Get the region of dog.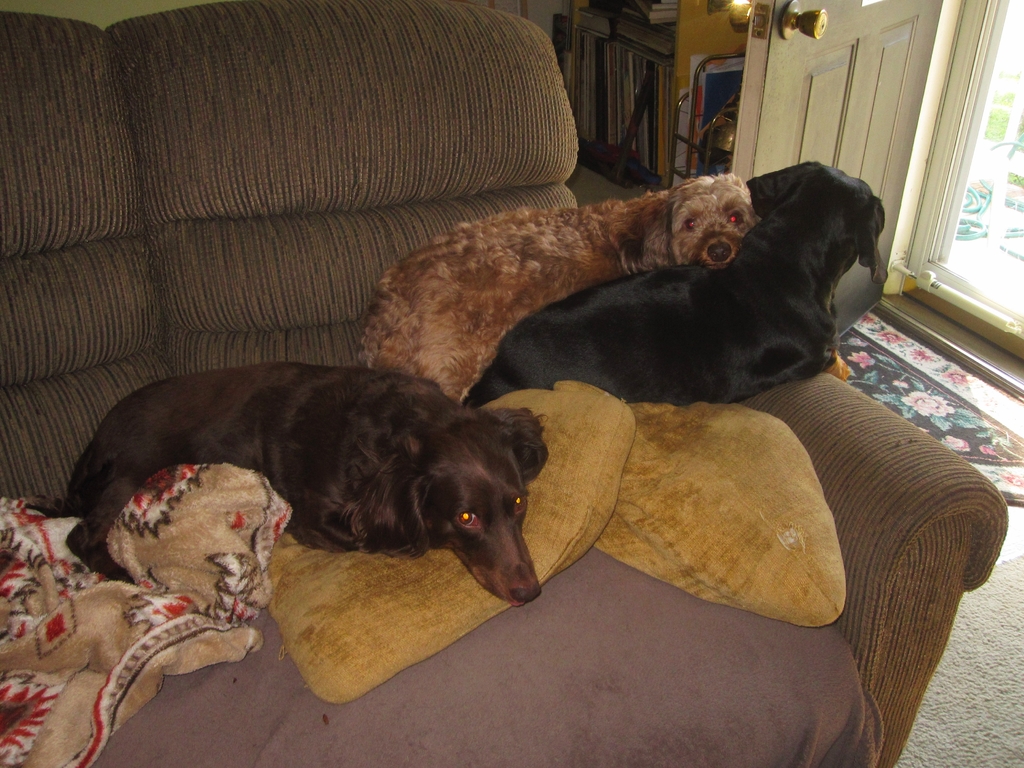
bbox=[56, 362, 547, 610].
